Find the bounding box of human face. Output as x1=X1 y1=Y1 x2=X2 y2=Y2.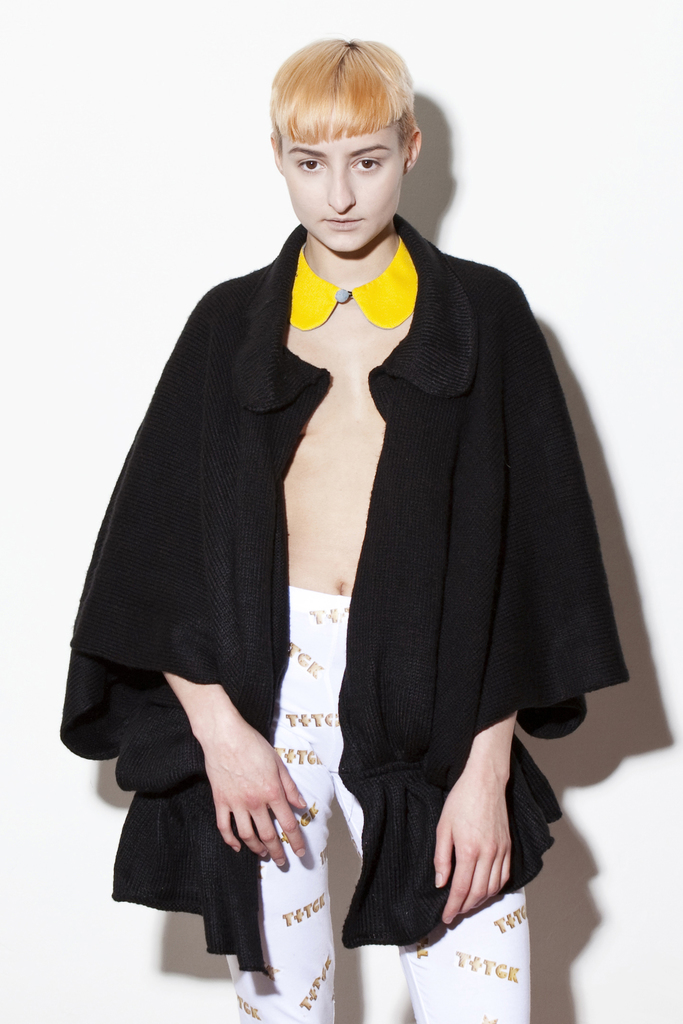
x1=281 y1=127 x2=407 y2=251.
